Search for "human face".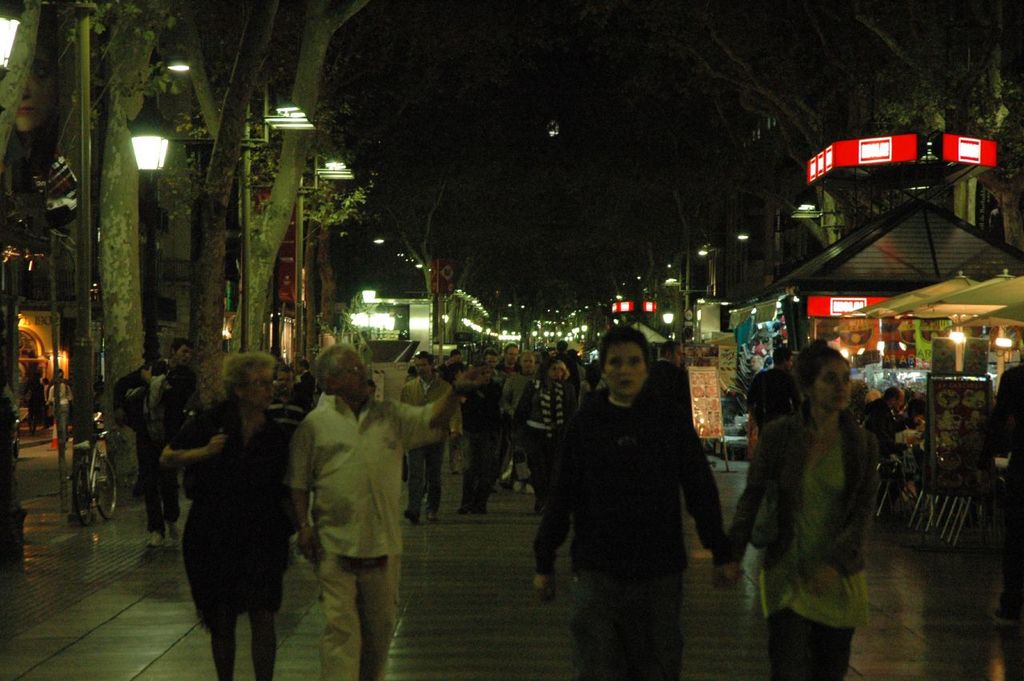
Found at detection(414, 359, 428, 381).
